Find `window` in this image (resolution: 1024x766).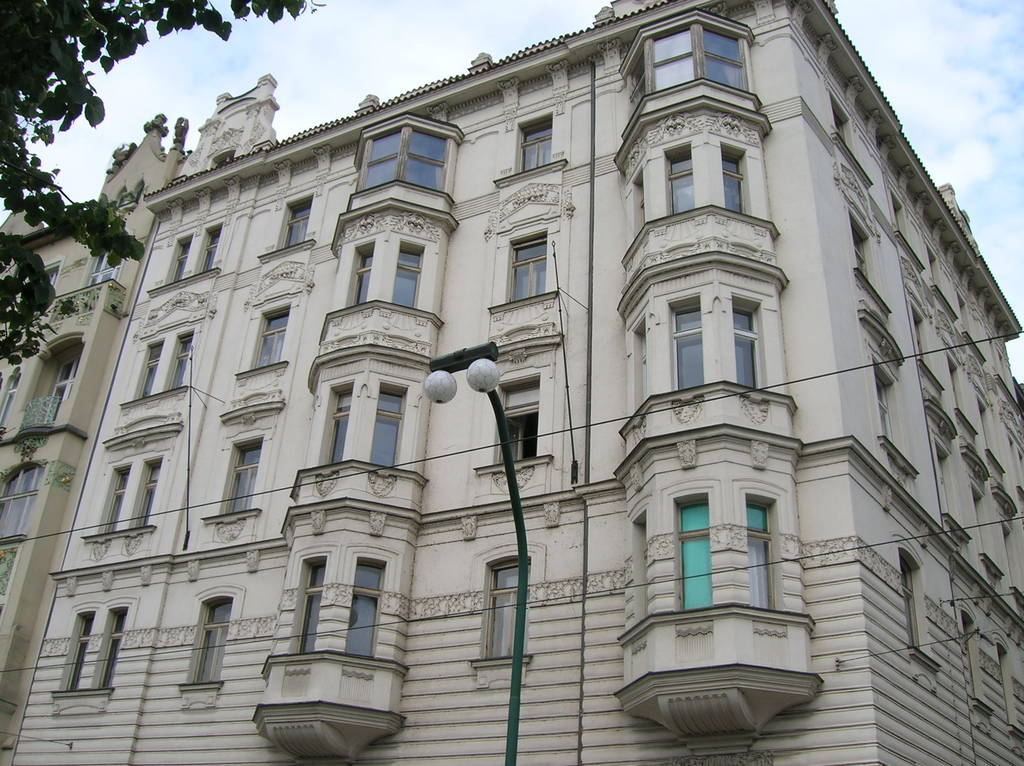
<bbox>169, 231, 195, 280</bbox>.
